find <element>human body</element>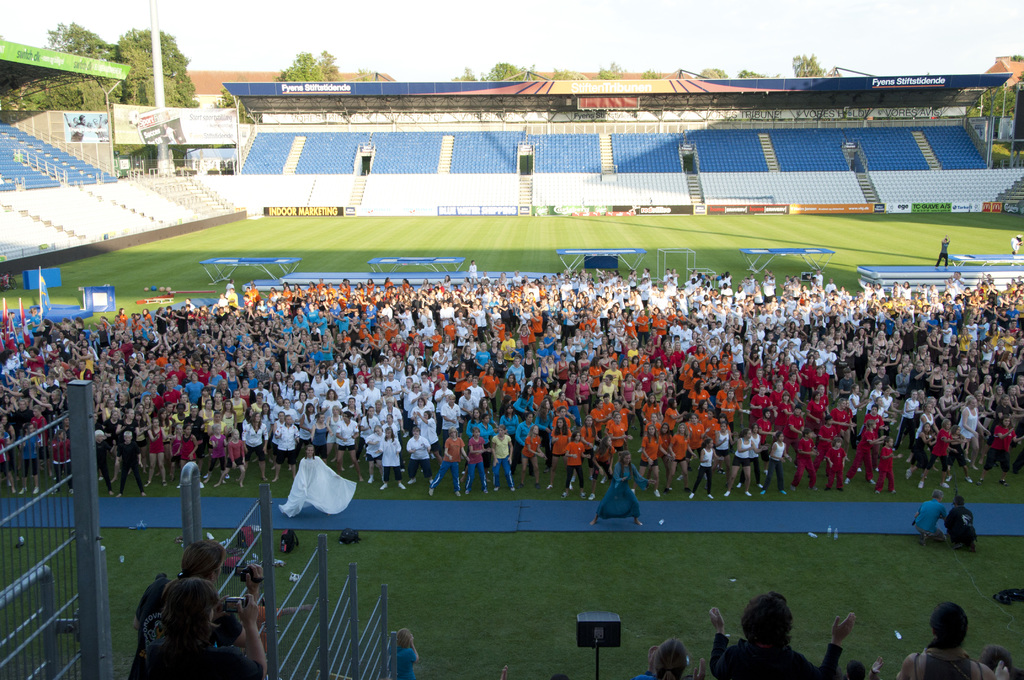
box=[632, 357, 641, 382]
